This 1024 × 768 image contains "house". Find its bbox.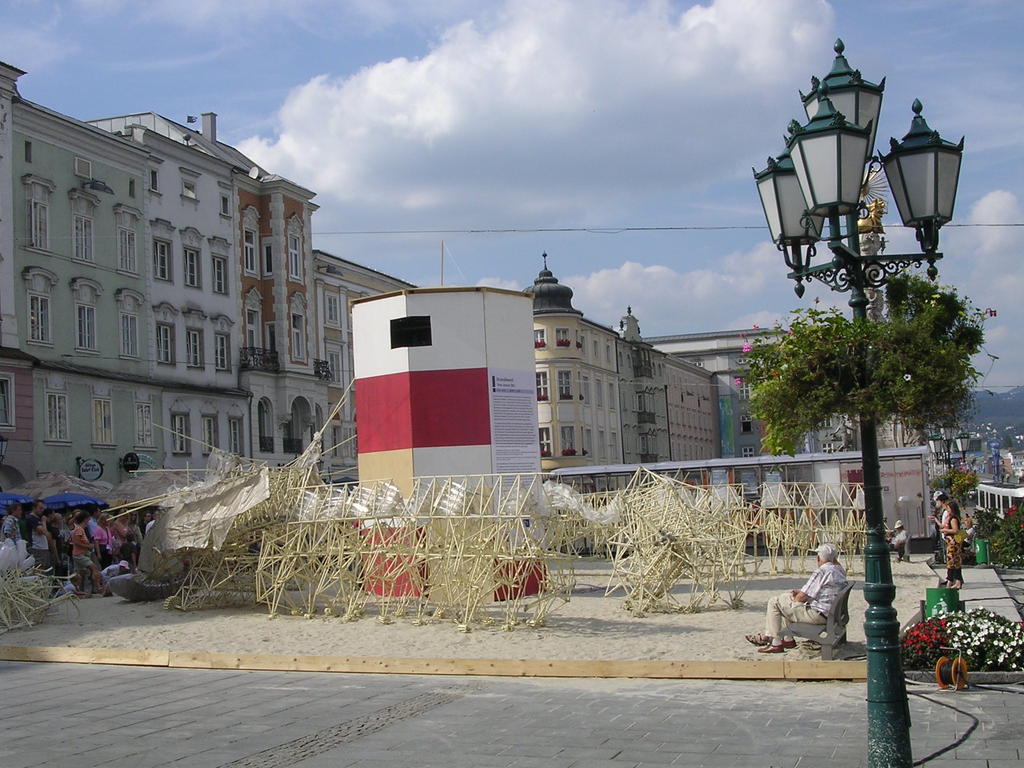
(x1=660, y1=352, x2=723, y2=484).
